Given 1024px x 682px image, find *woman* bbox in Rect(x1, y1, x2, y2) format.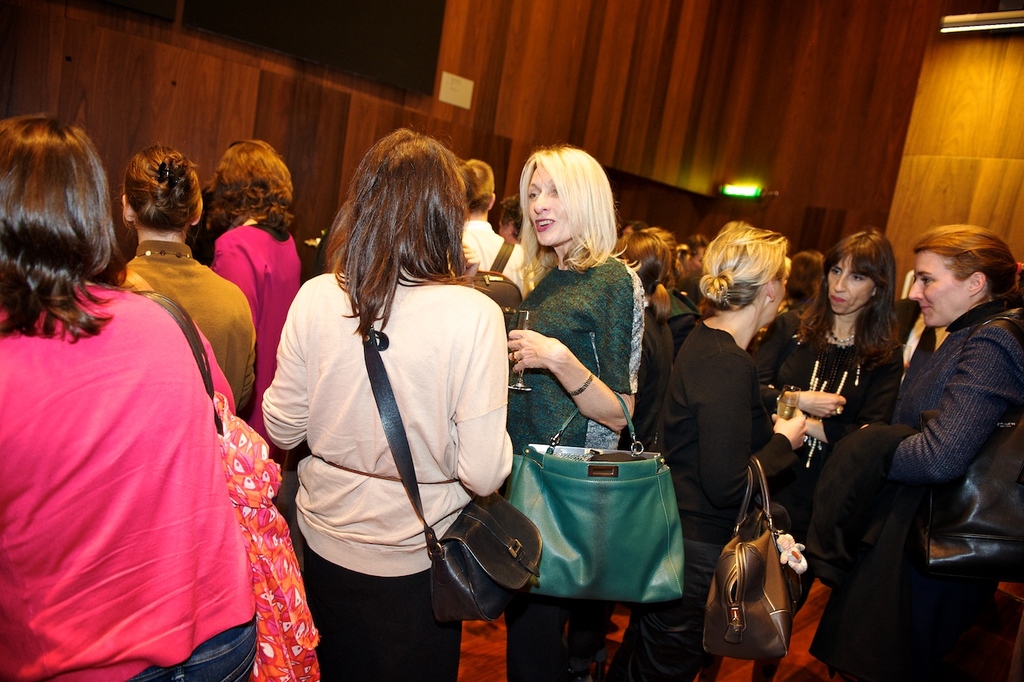
Rect(810, 223, 1023, 681).
